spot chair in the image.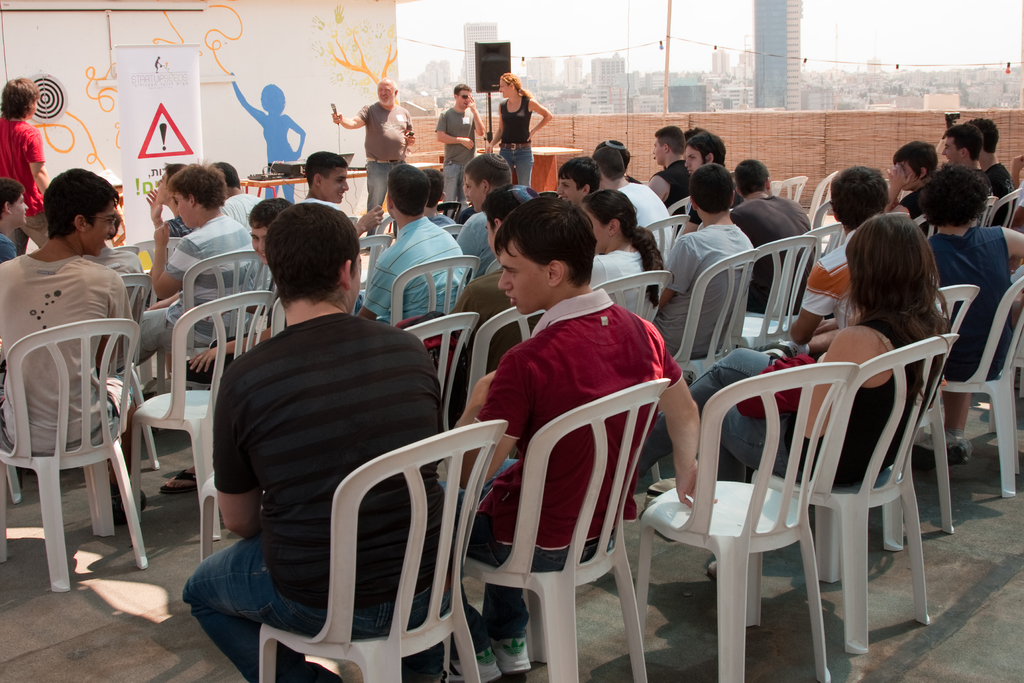
chair found at 666,195,694,232.
